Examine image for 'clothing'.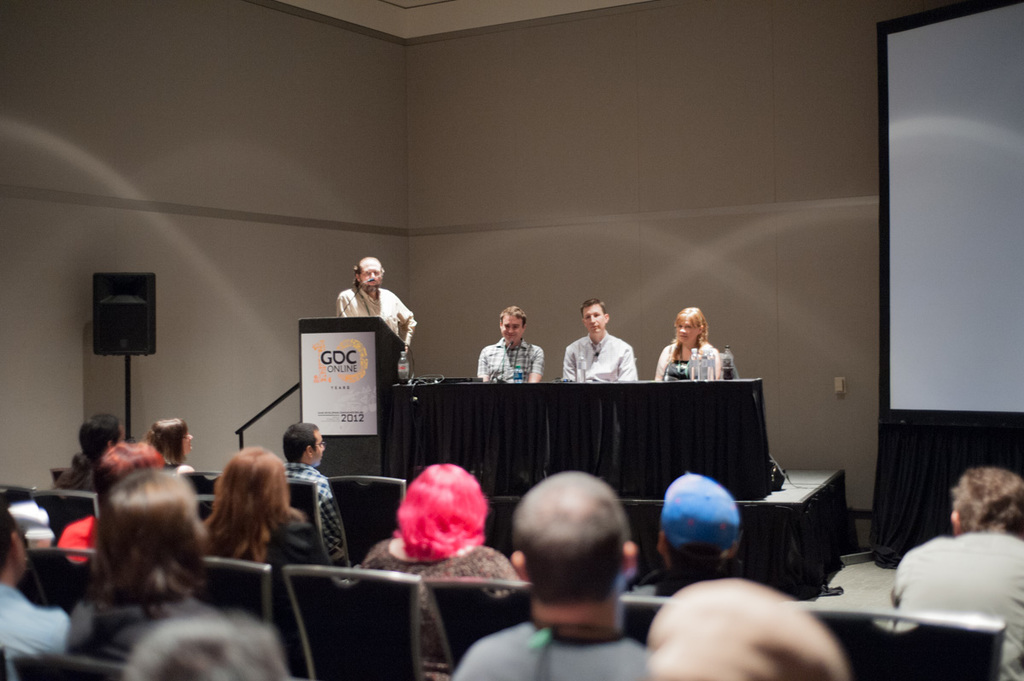
Examination result: {"left": 625, "top": 565, "right": 745, "bottom": 600}.
